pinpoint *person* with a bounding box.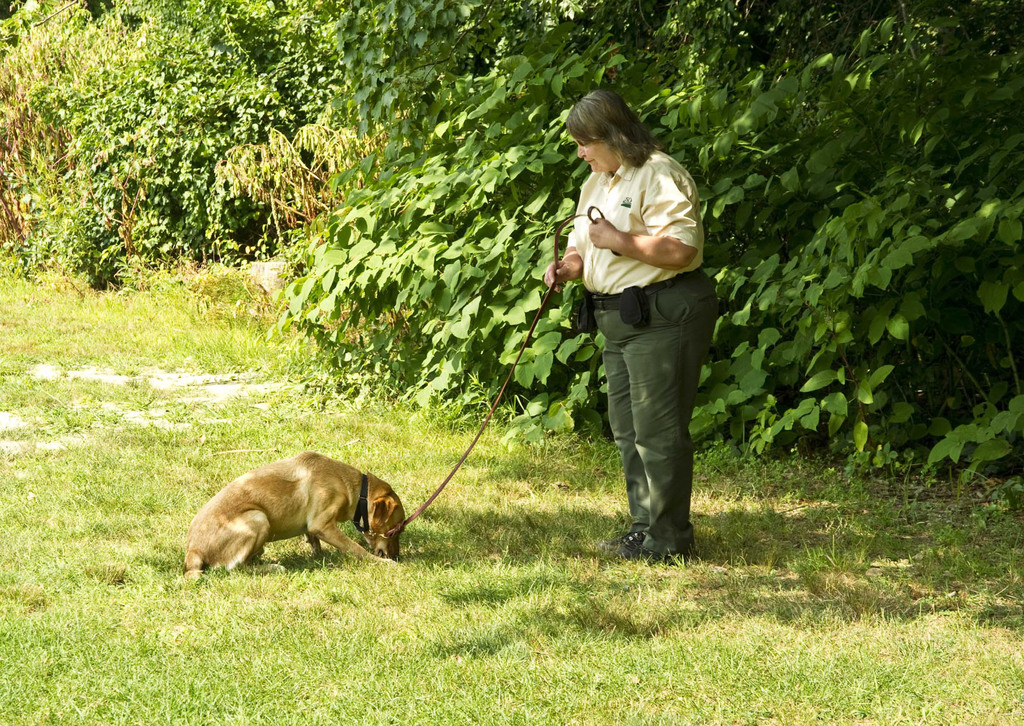
region(550, 92, 717, 570).
